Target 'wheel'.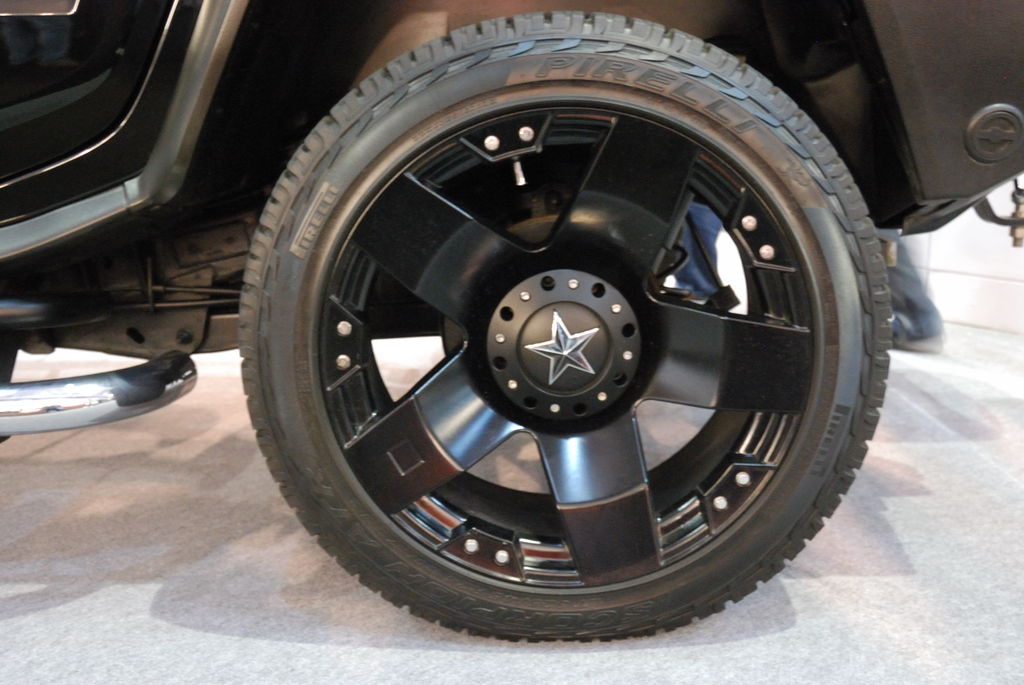
Target region: box(243, 6, 892, 646).
